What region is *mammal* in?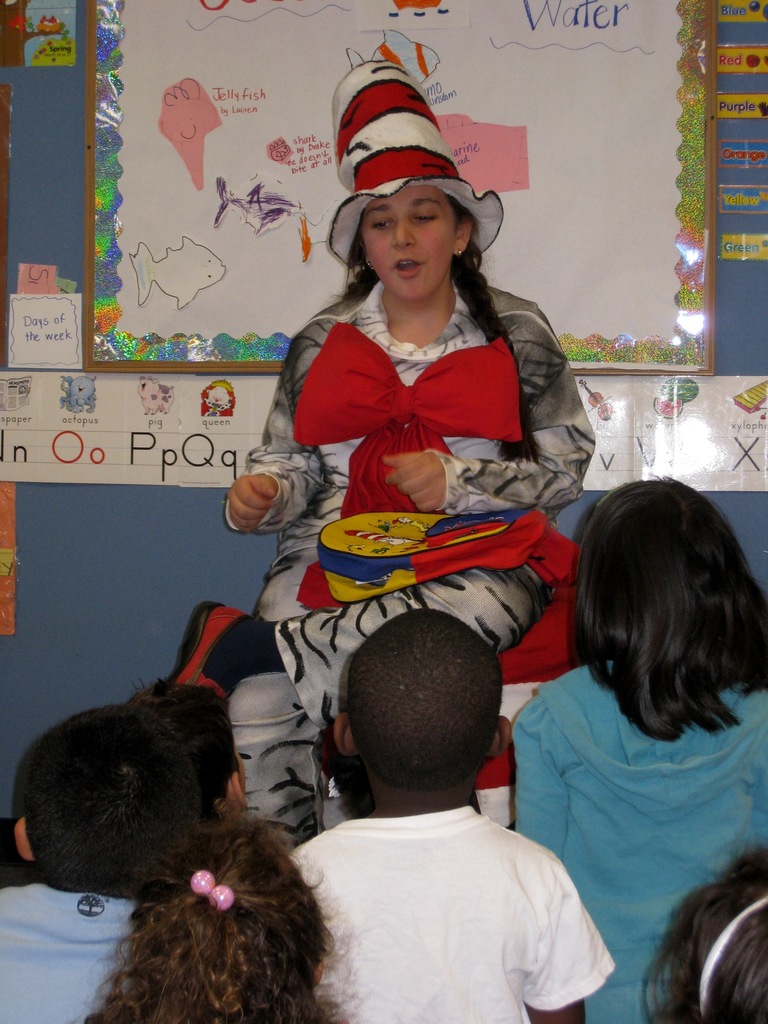
632:847:767:1023.
